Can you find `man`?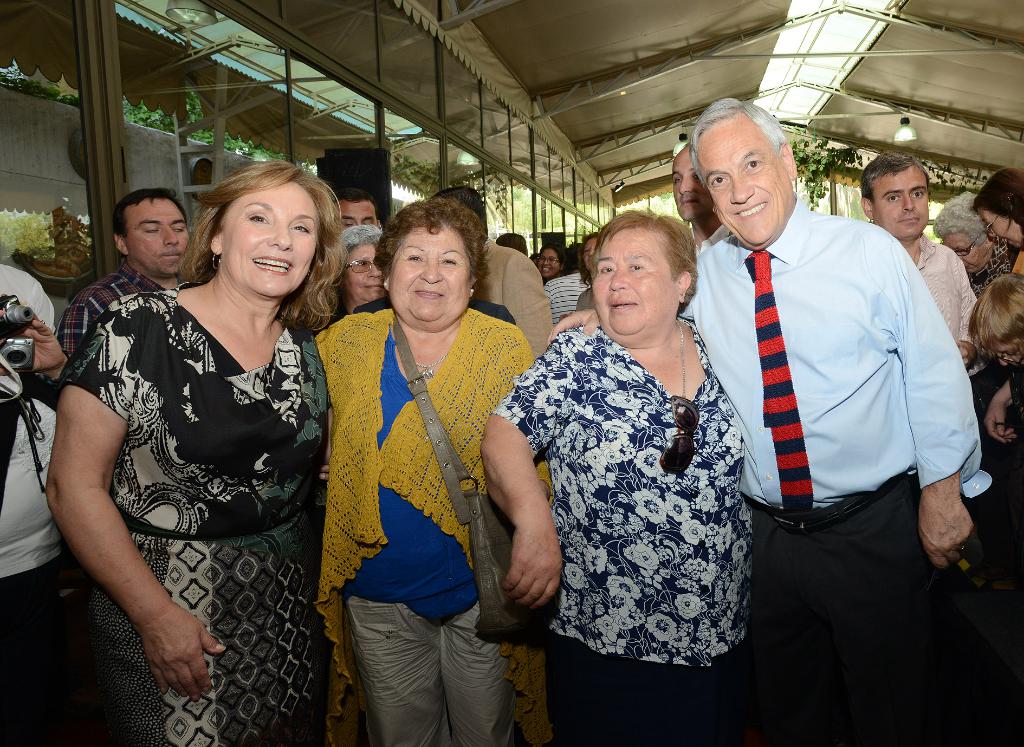
Yes, bounding box: <region>53, 183, 196, 360</region>.
